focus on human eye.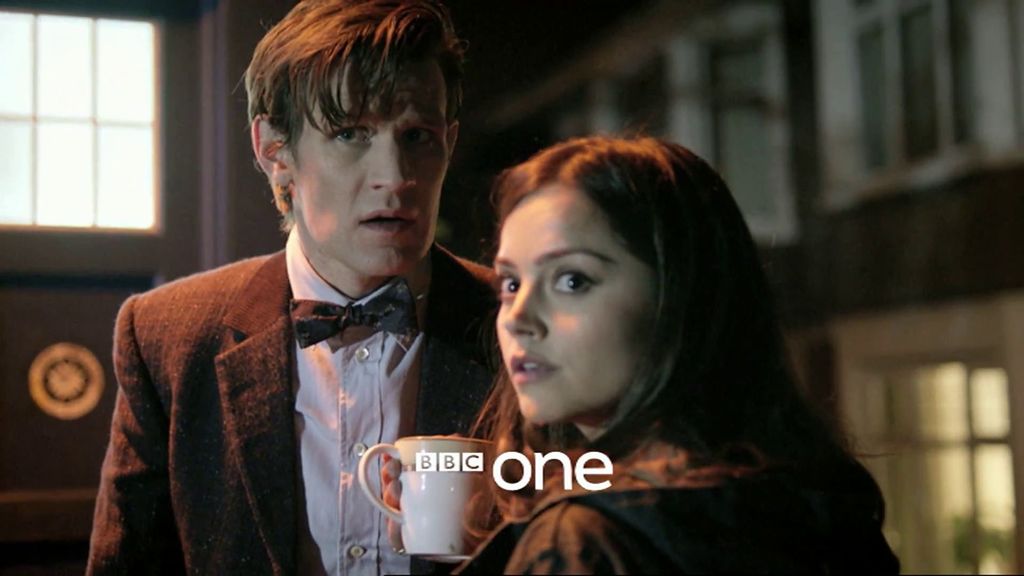
Focused at pyautogui.locateOnScreen(540, 254, 616, 313).
